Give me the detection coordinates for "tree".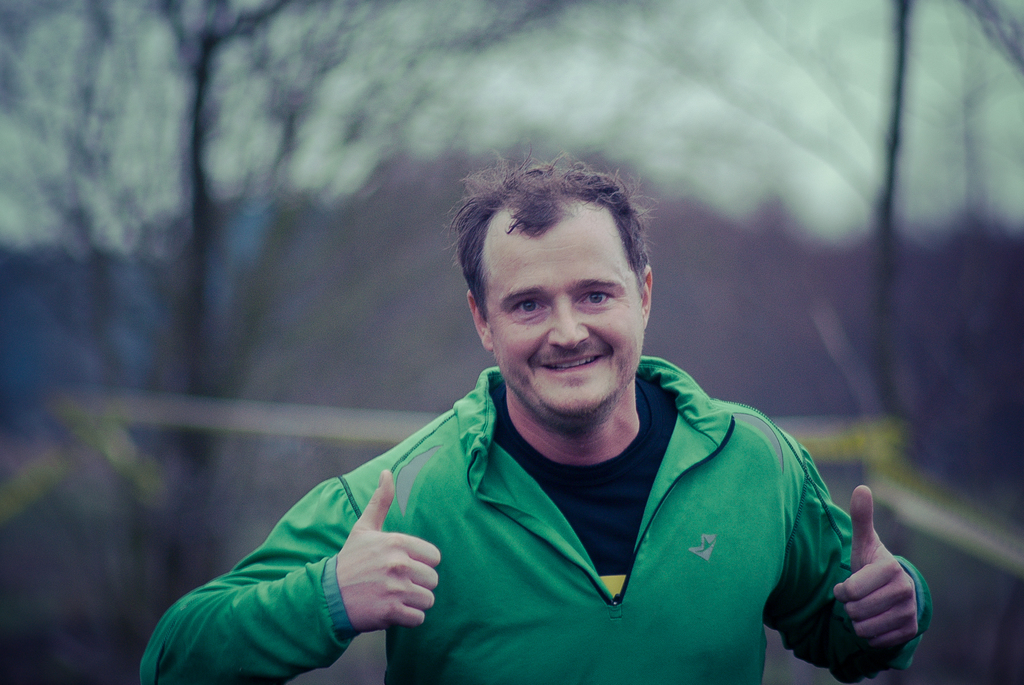
[0,0,570,610].
